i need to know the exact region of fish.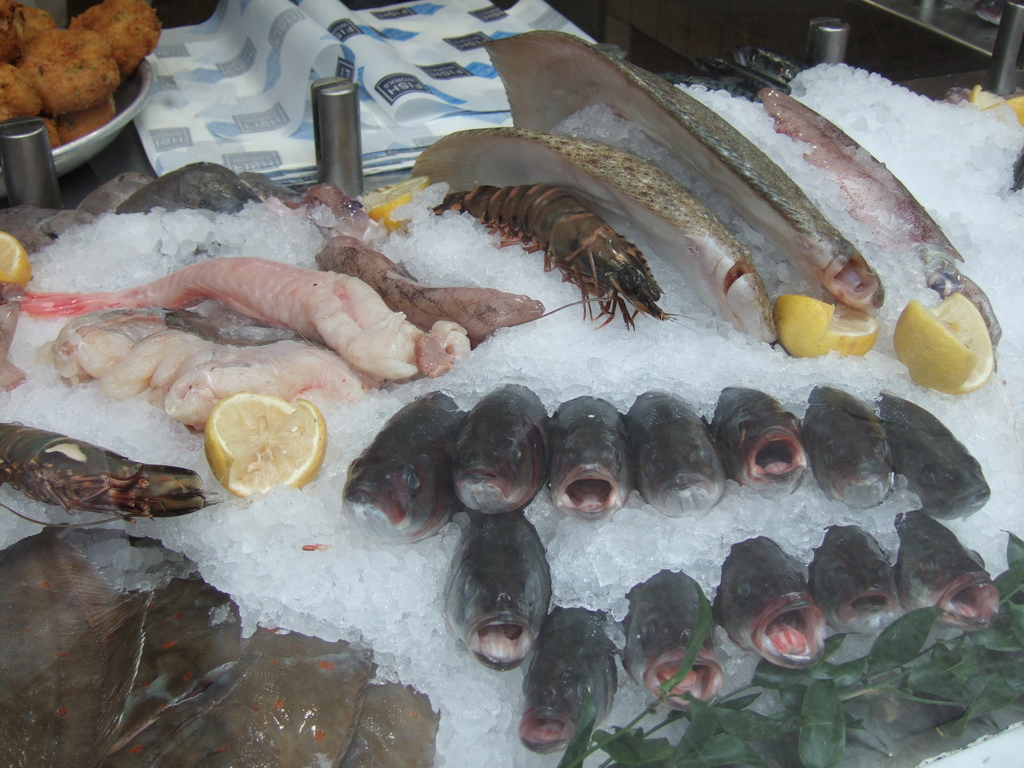
Region: 337:385:467:534.
